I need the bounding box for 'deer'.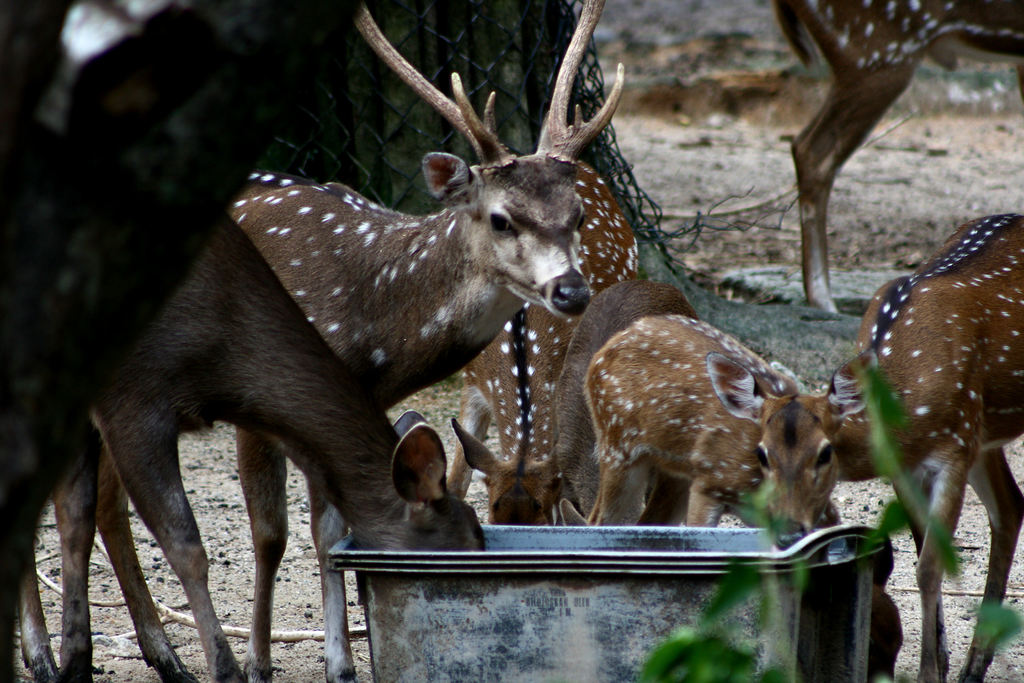
Here it is: box(561, 273, 694, 529).
